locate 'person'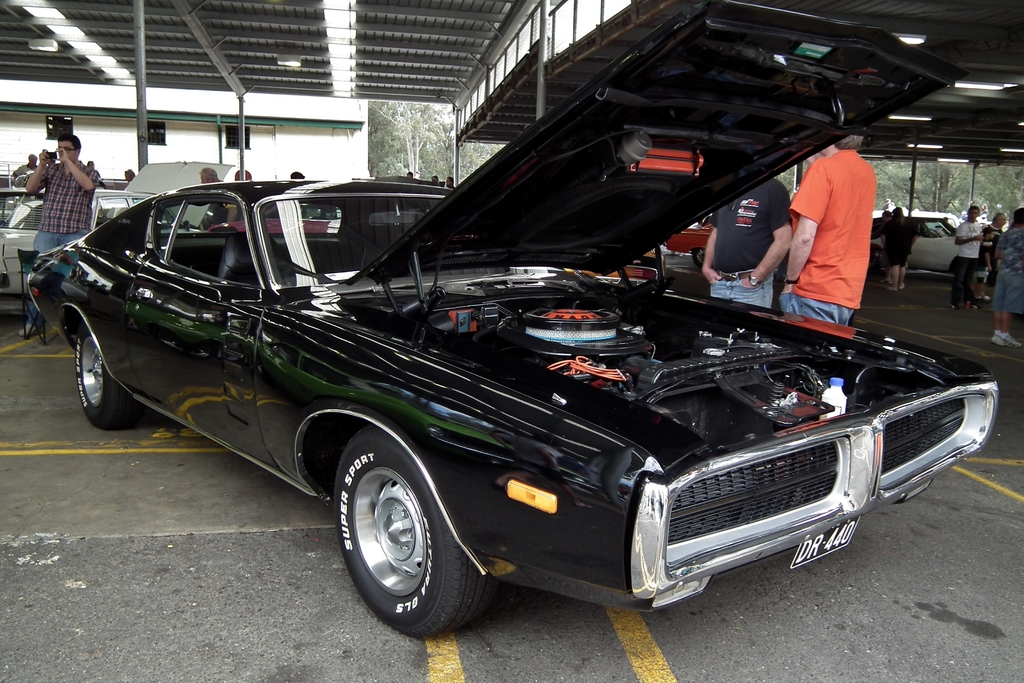
(985, 209, 1023, 348)
